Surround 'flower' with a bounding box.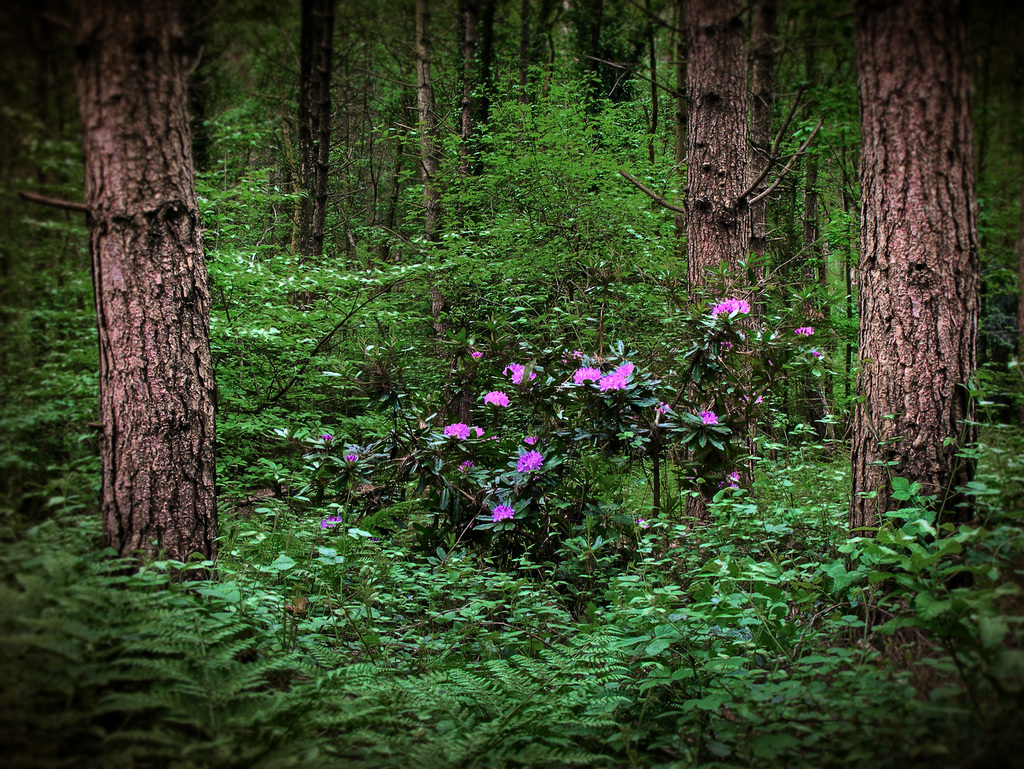
(483, 387, 510, 410).
